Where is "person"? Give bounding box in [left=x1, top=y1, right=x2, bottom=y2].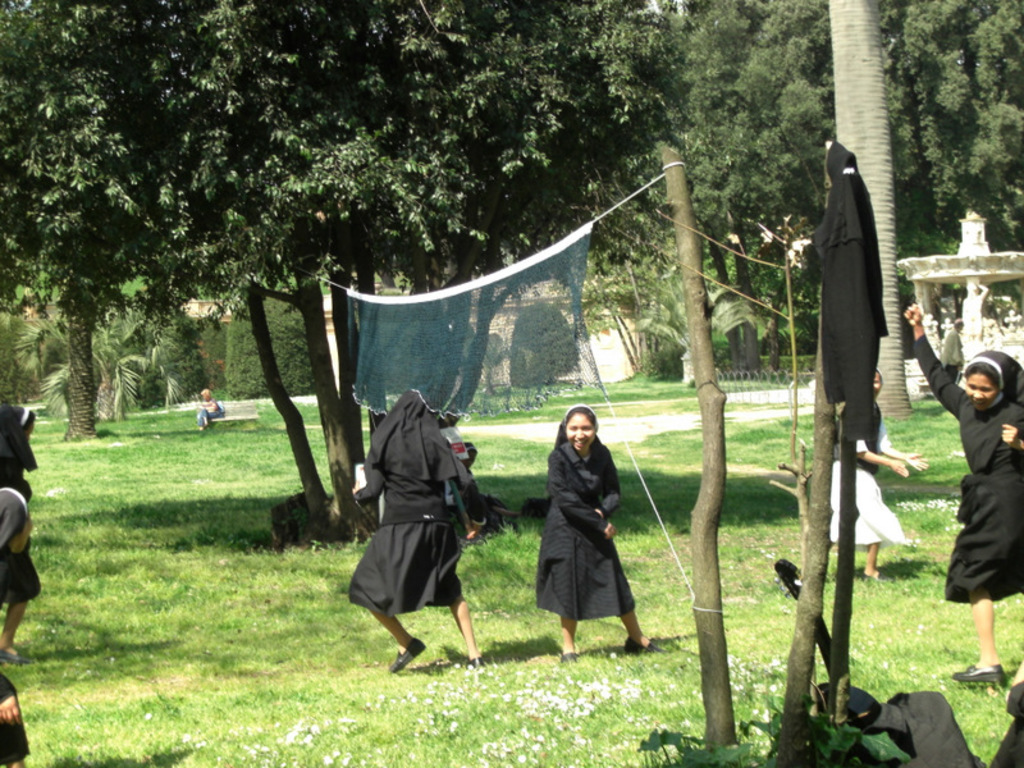
[left=933, top=311, right=1023, bottom=694].
